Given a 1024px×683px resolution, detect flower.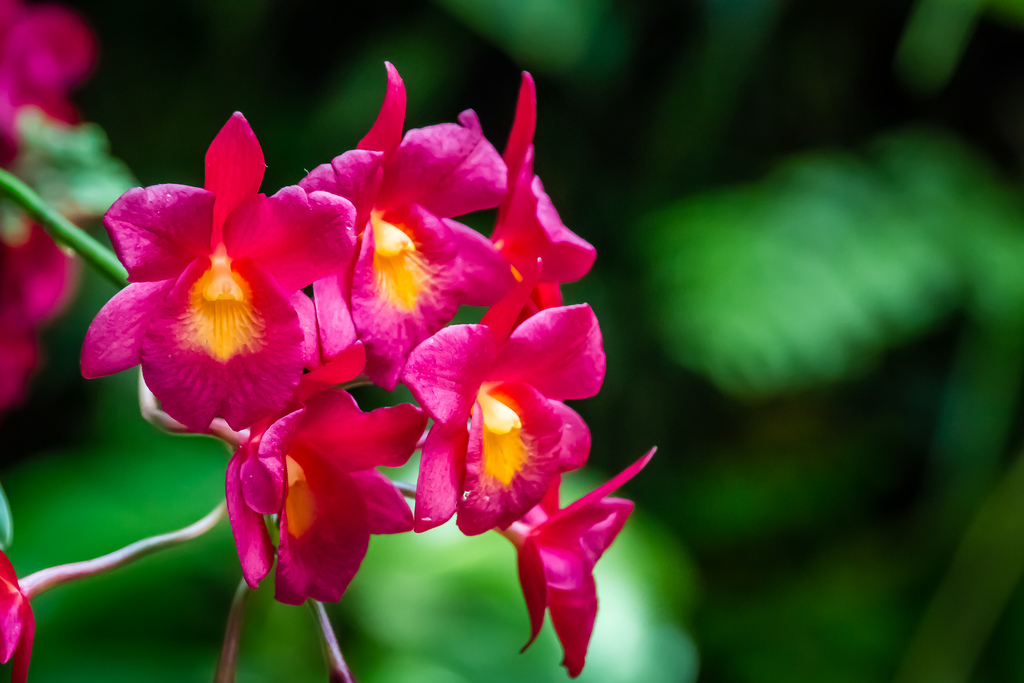
75, 122, 362, 437.
